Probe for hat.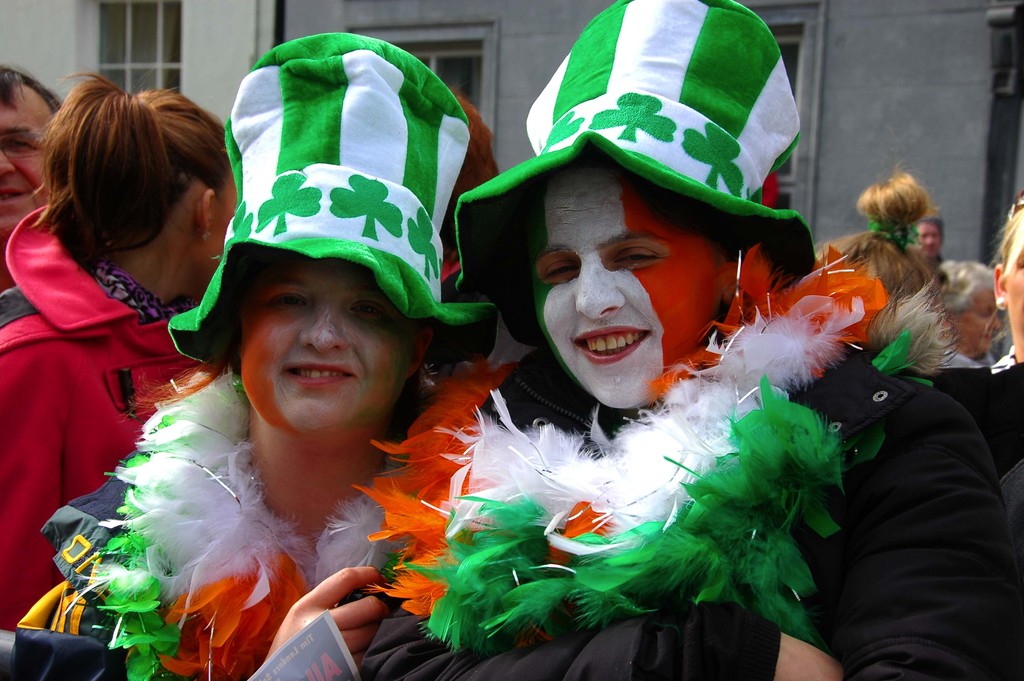
Probe result: x1=170 y1=33 x2=497 y2=365.
